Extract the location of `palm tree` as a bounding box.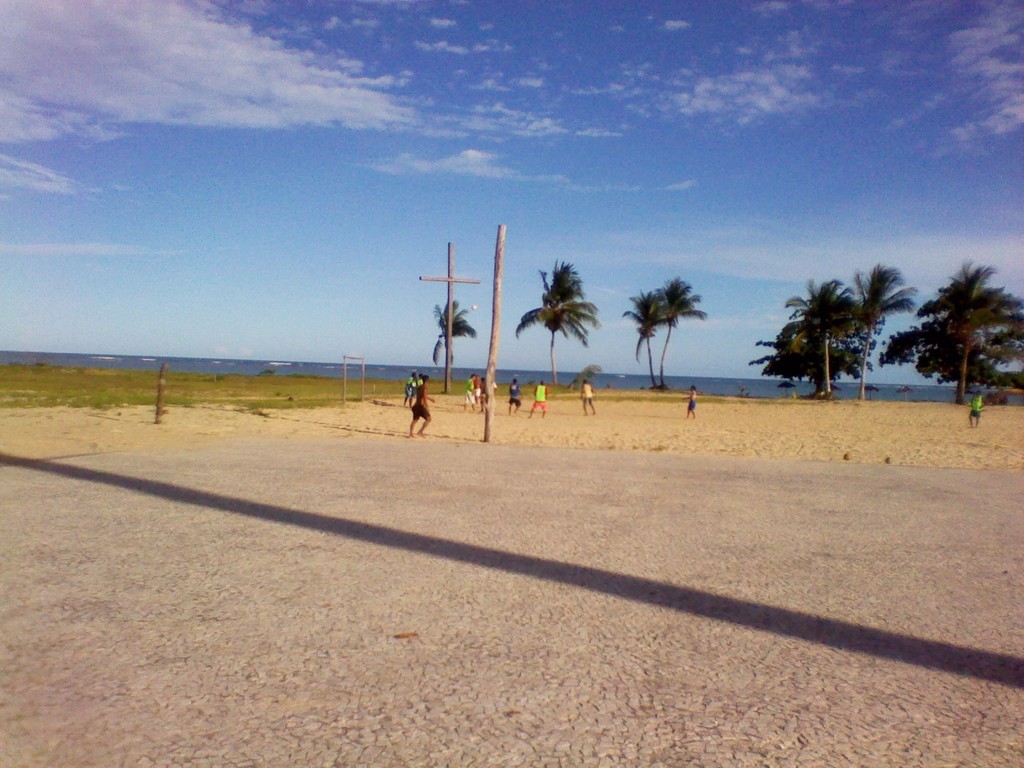
Rect(508, 260, 601, 387).
